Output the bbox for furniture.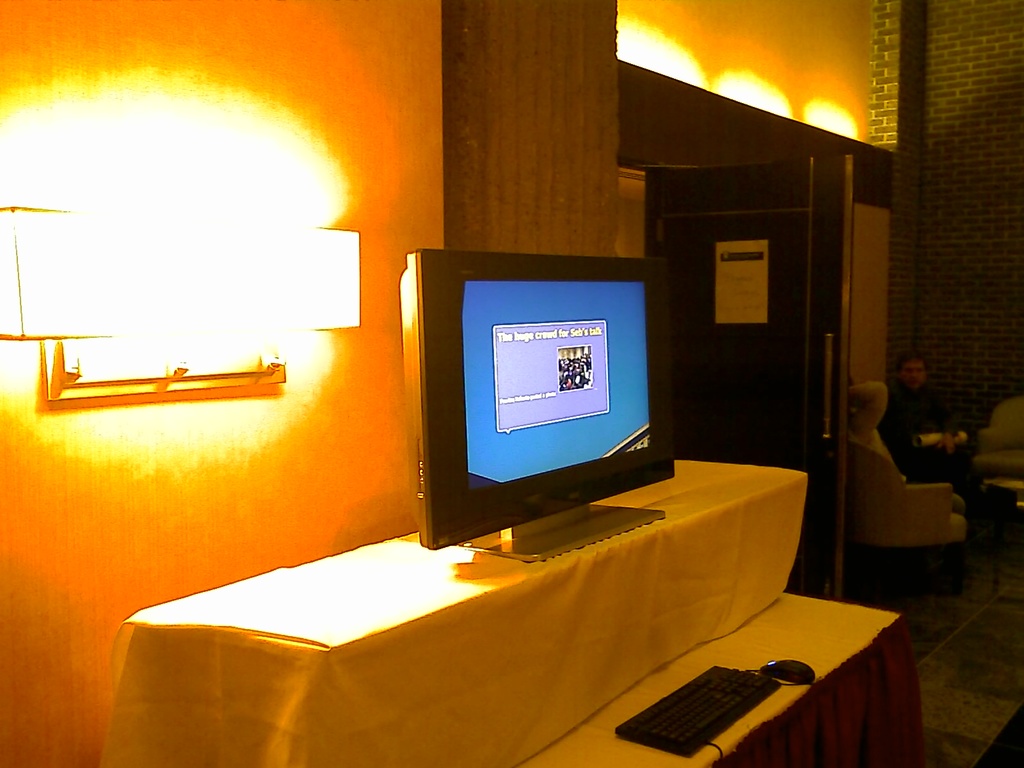
133/451/808/767.
